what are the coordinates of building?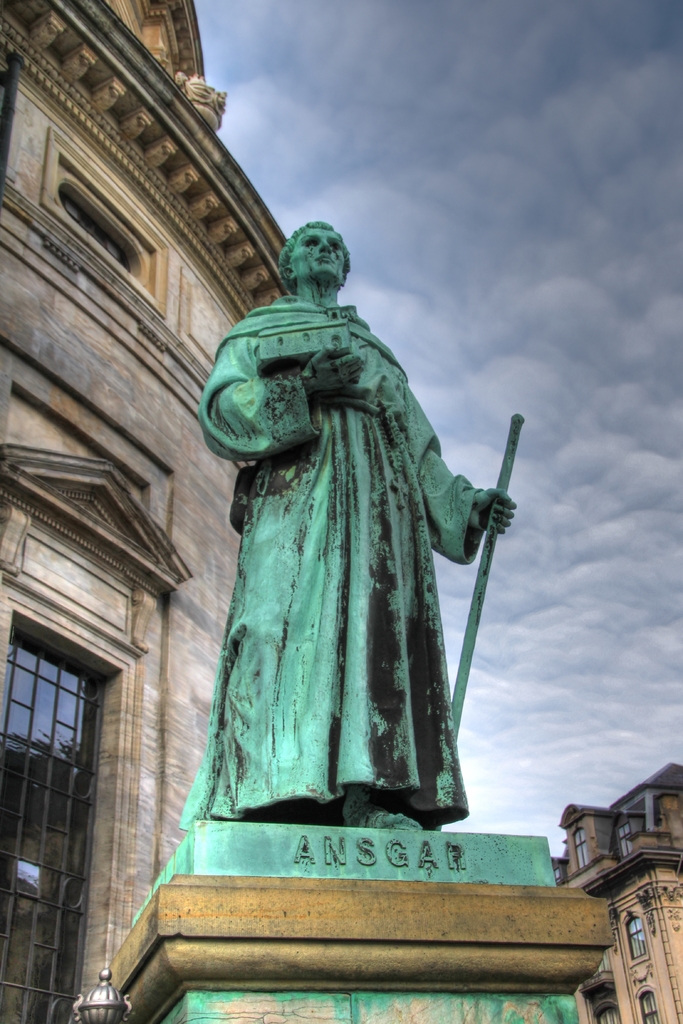
bbox(0, 0, 296, 1023).
